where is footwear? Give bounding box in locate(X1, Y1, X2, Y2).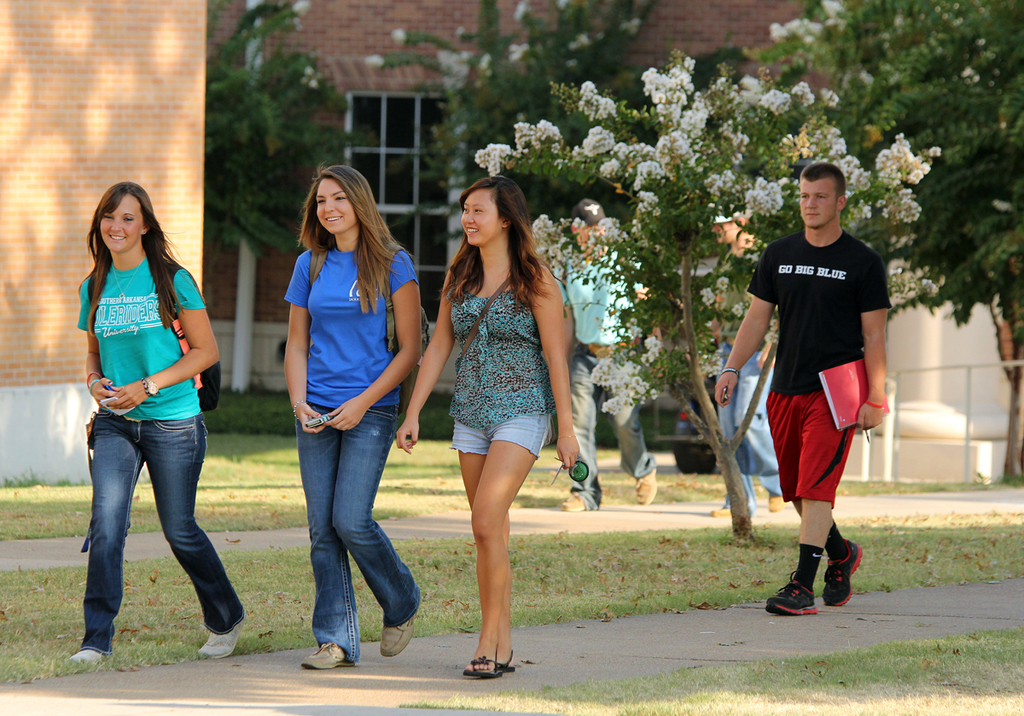
locate(634, 463, 656, 506).
